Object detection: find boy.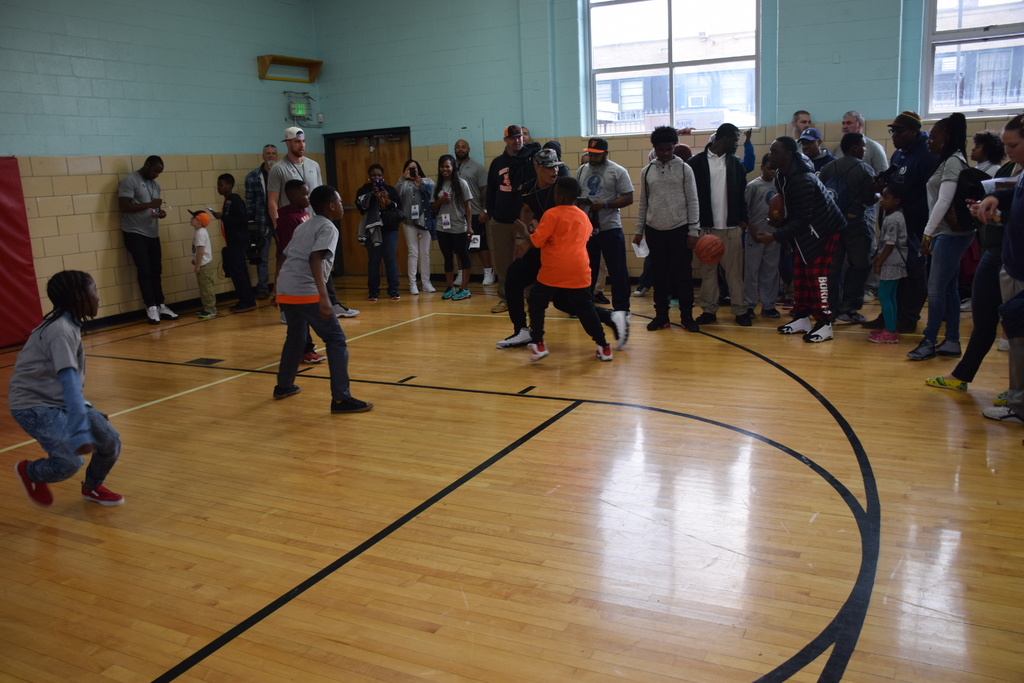
(188,210,219,323).
